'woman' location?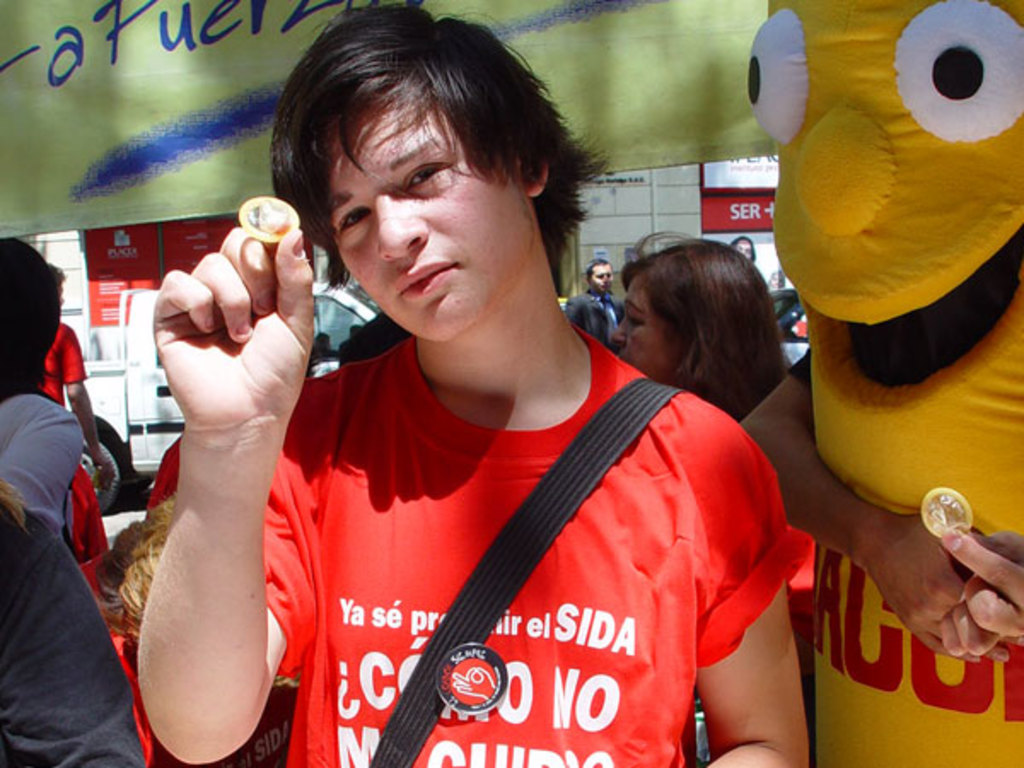
locate(608, 232, 795, 420)
